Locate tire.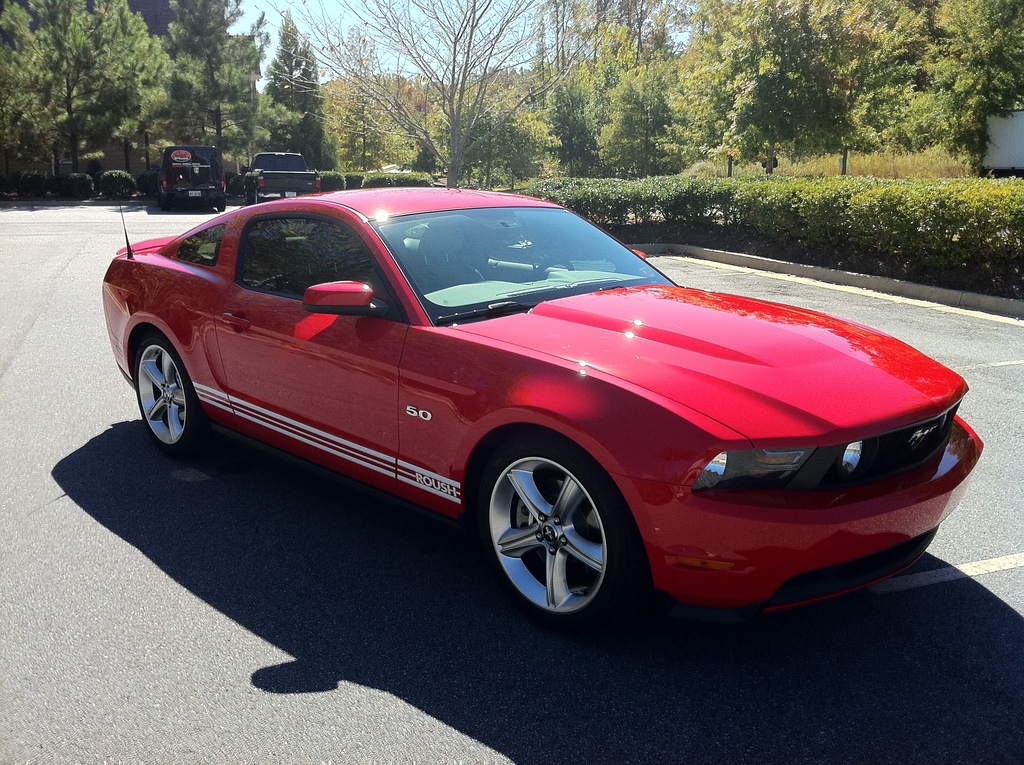
Bounding box: l=131, t=328, r=216, b=456.
